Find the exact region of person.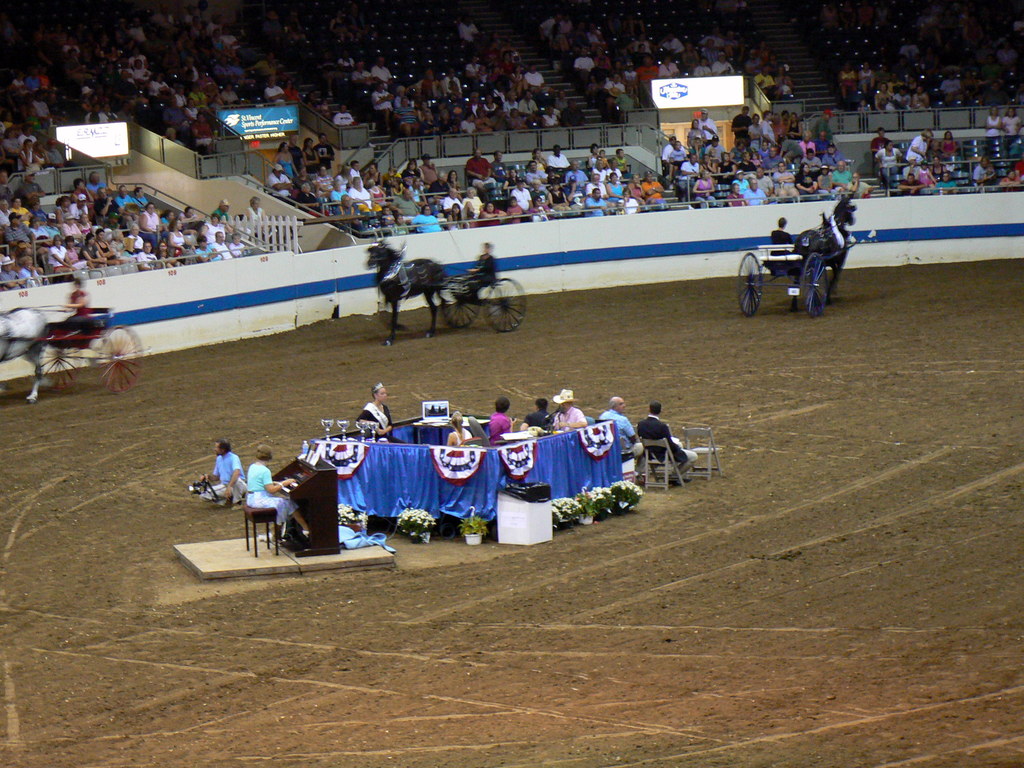
Exact region: 115 182 138 213.
